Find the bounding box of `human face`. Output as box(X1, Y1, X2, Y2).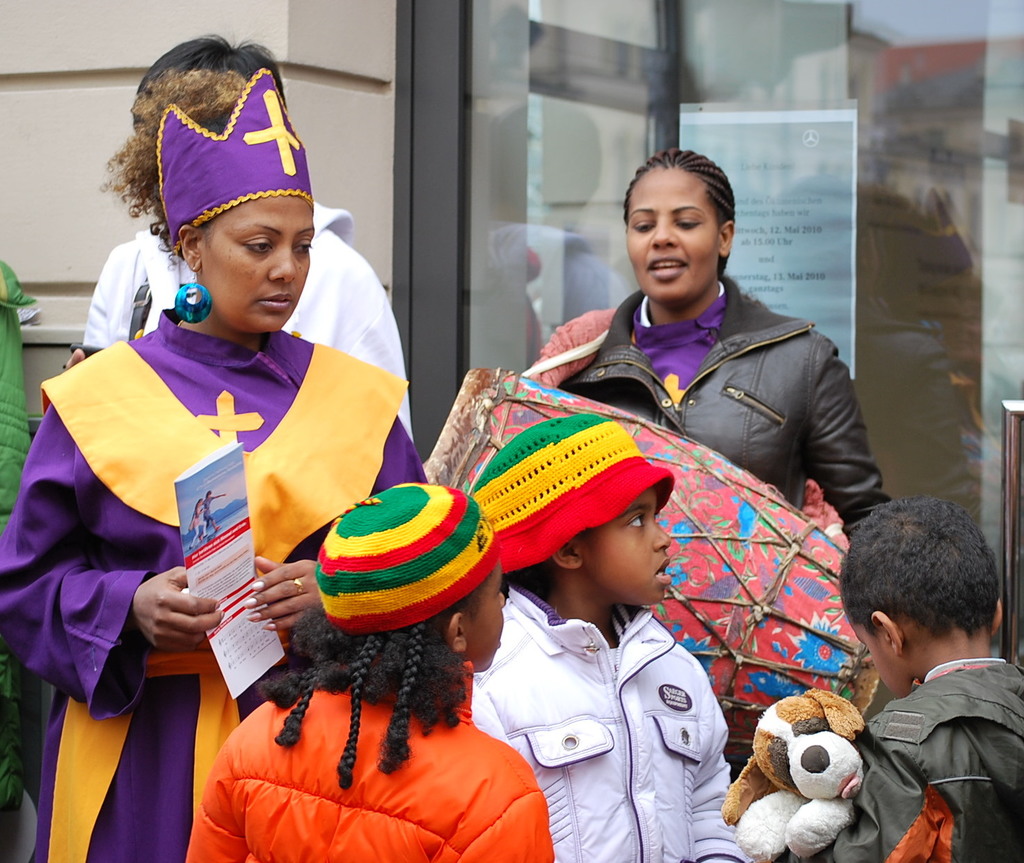
box(845, 615, 911, 702).
